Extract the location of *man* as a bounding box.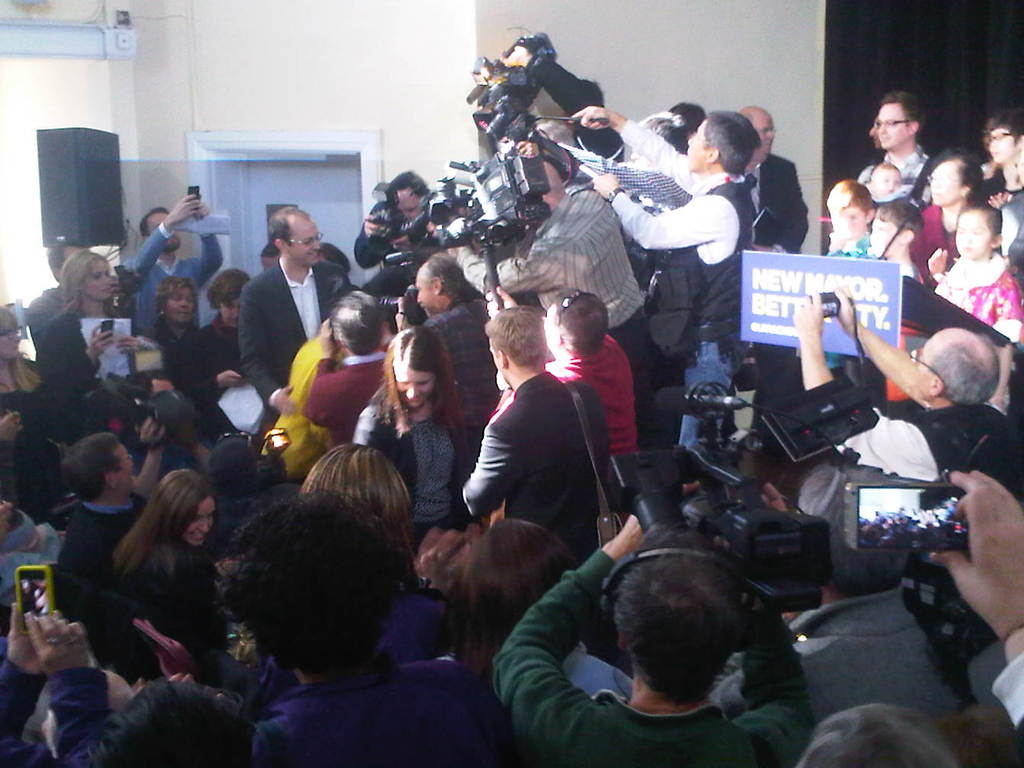
box=[855, 117, 888, 184].
